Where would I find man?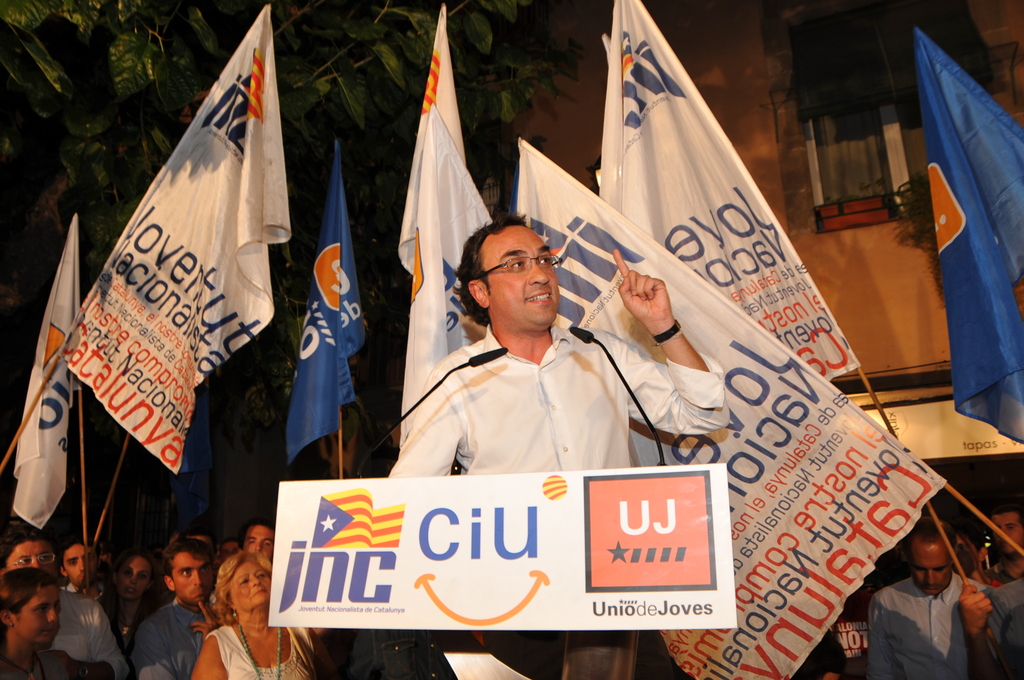
At (left=239, top=524, right=273, bottom=565).
